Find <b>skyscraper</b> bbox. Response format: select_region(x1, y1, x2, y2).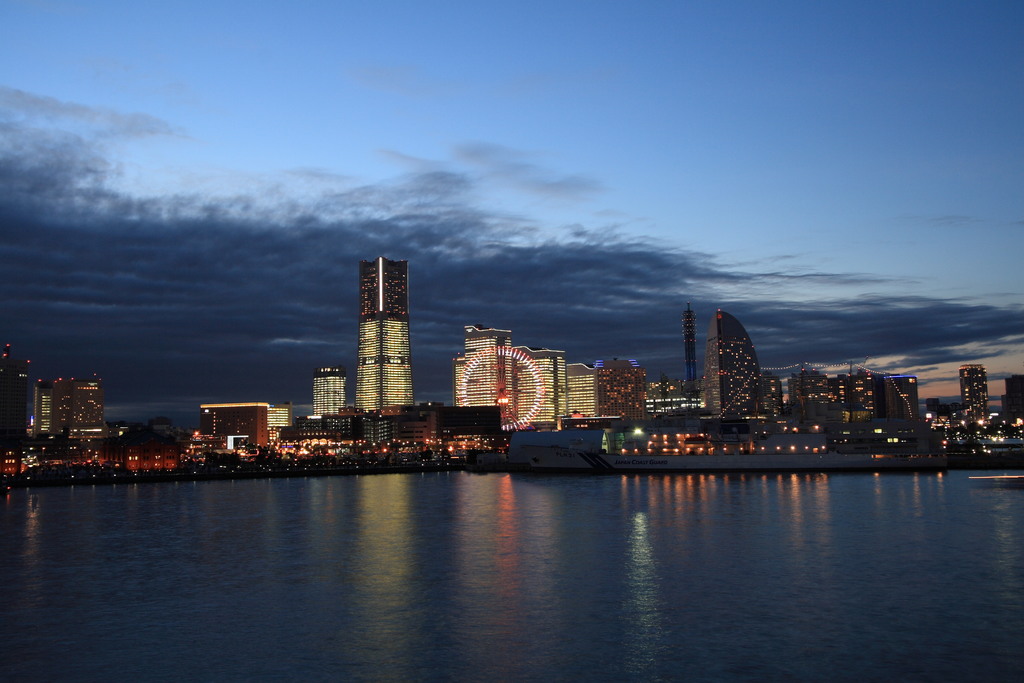
select_region(351, 255, 409, 402).
